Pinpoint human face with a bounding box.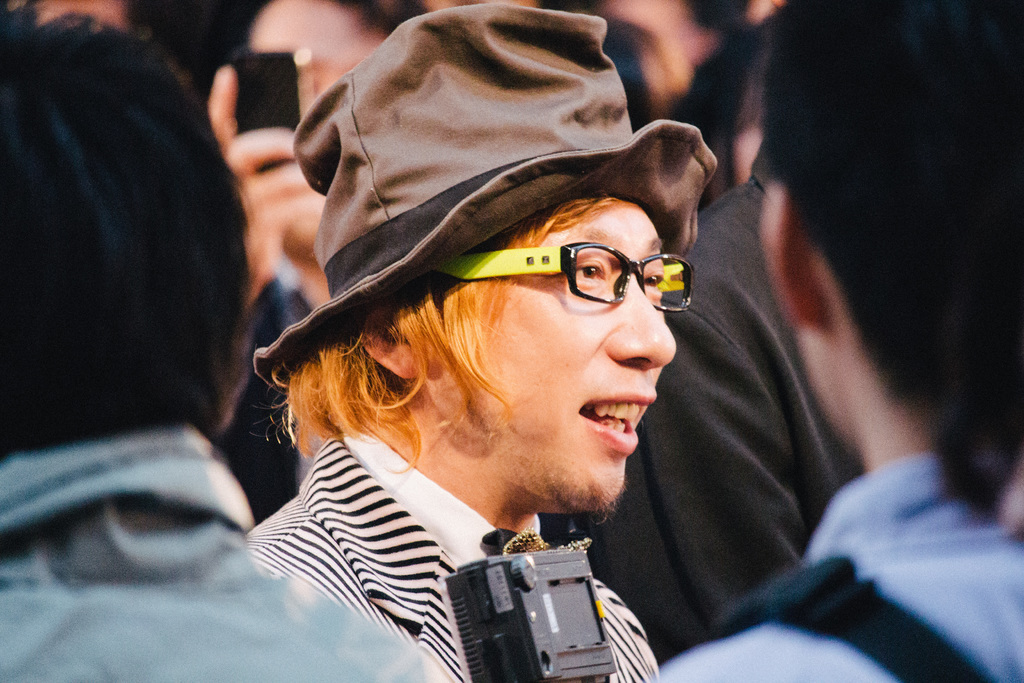
left=422, top=202, right=678, bottom=508.
